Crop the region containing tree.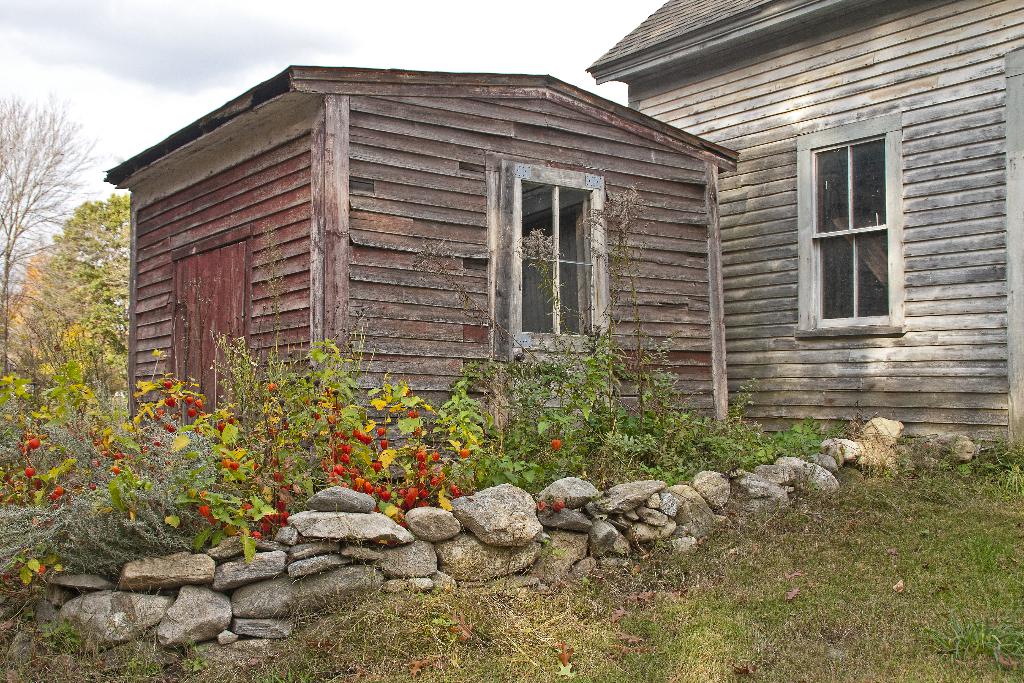
Crop region: rect(0, 88, 133, 415).
